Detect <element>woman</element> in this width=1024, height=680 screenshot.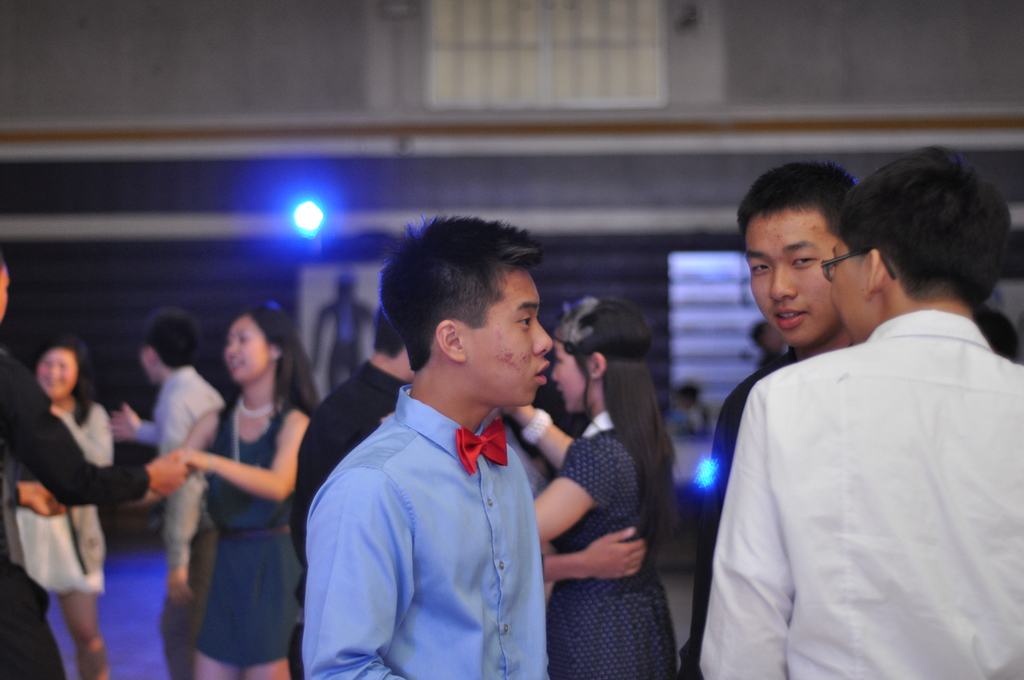
Detection: box(164, 287, 319, 679).
